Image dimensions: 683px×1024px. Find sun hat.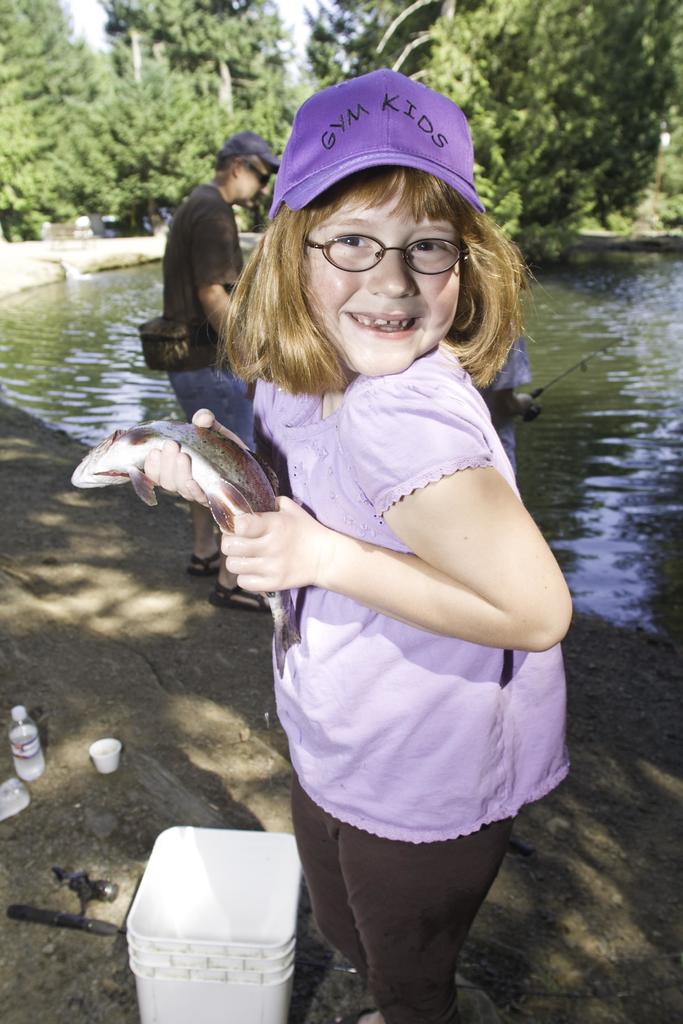
(265,66,487,218).
